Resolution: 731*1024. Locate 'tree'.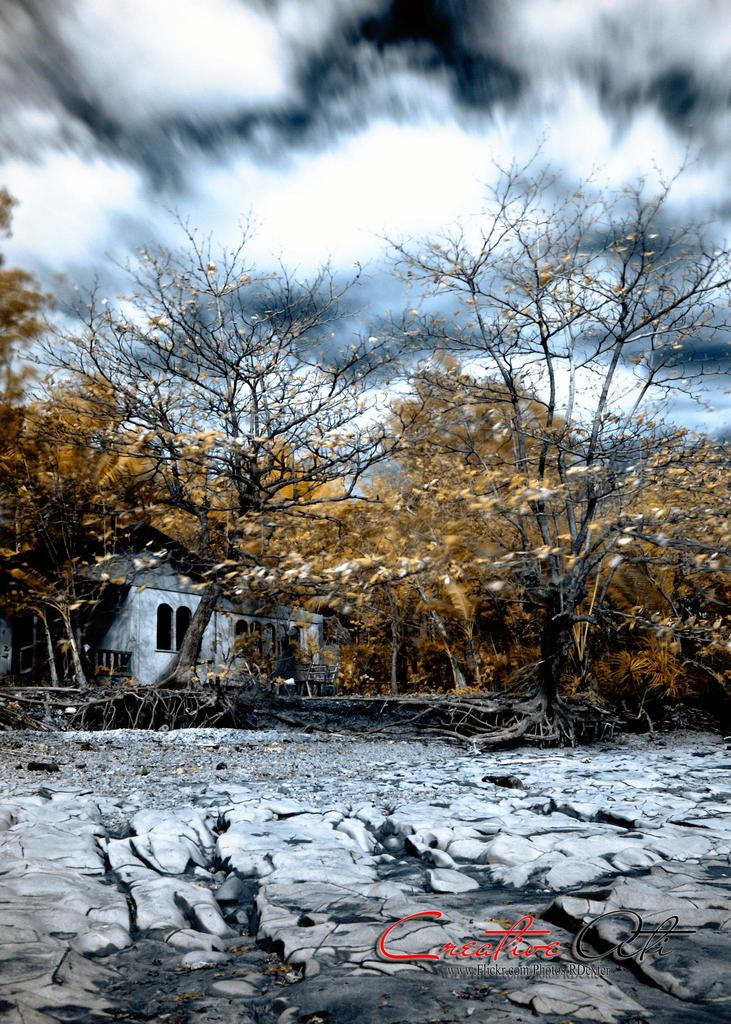
20:209:449:693.
